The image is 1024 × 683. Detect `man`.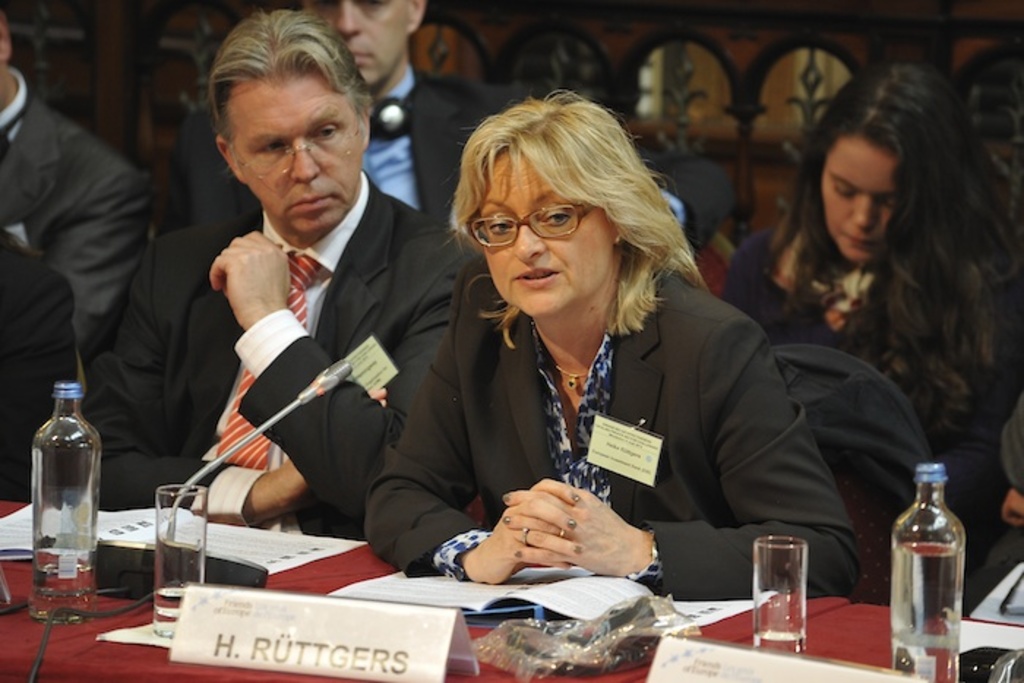
Detection: <region>159, 39, 456, 588</region>.
